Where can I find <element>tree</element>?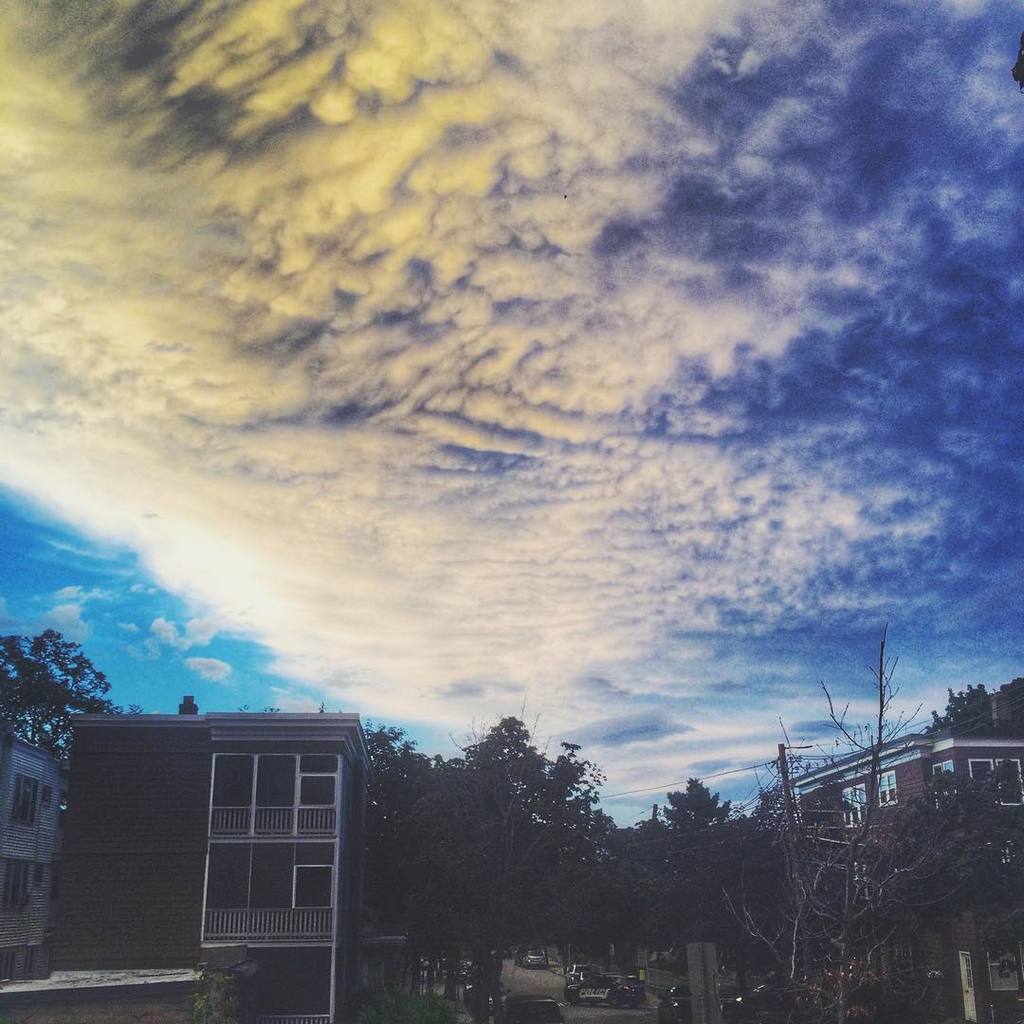
You can find it at bbox=(0, 629, 131, 770).
